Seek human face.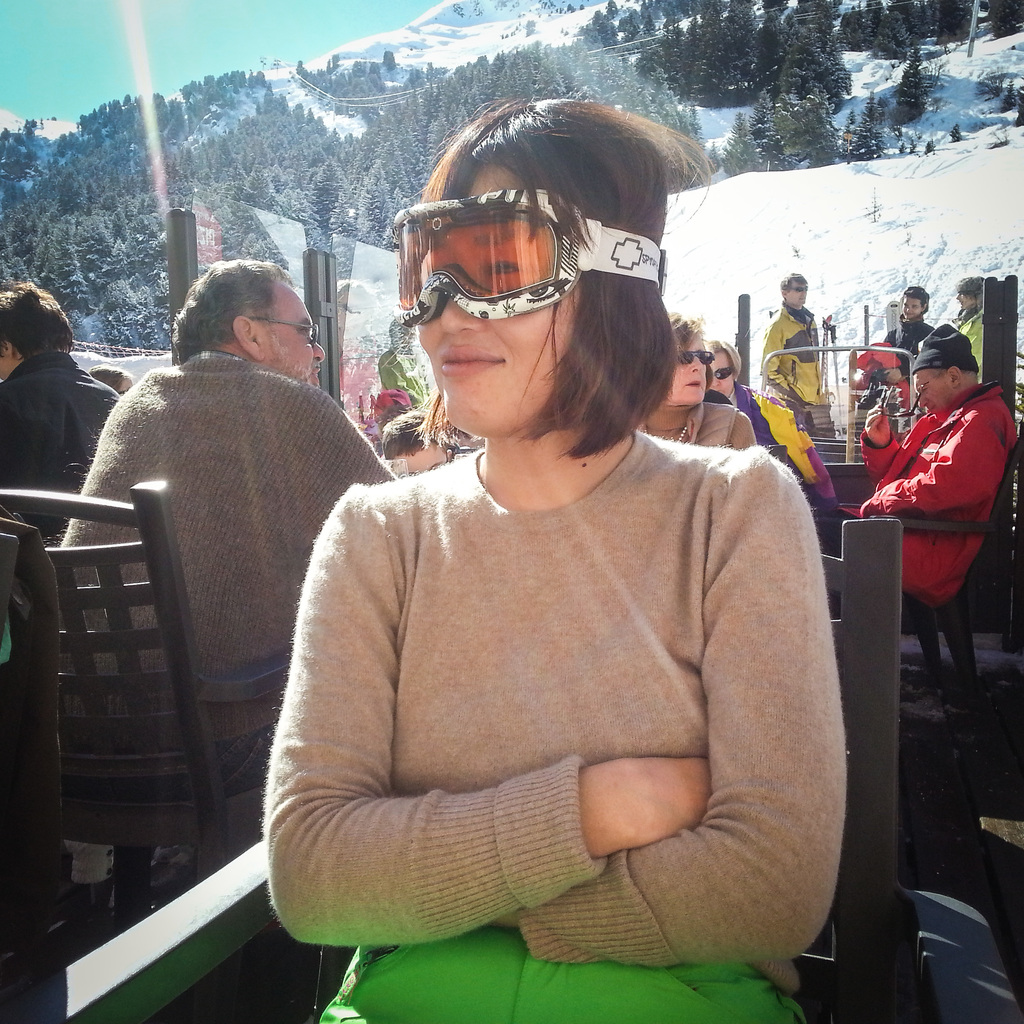
bbox=[914, 366, 947, 419].
